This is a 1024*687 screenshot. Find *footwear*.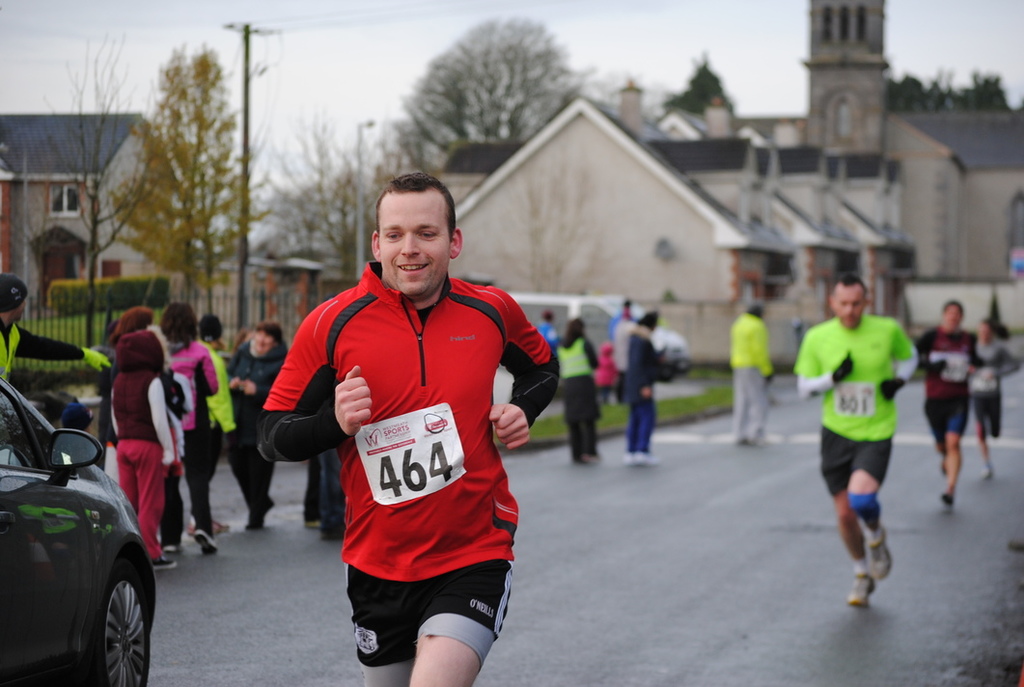
Bounding box: 151 550 179 569.
